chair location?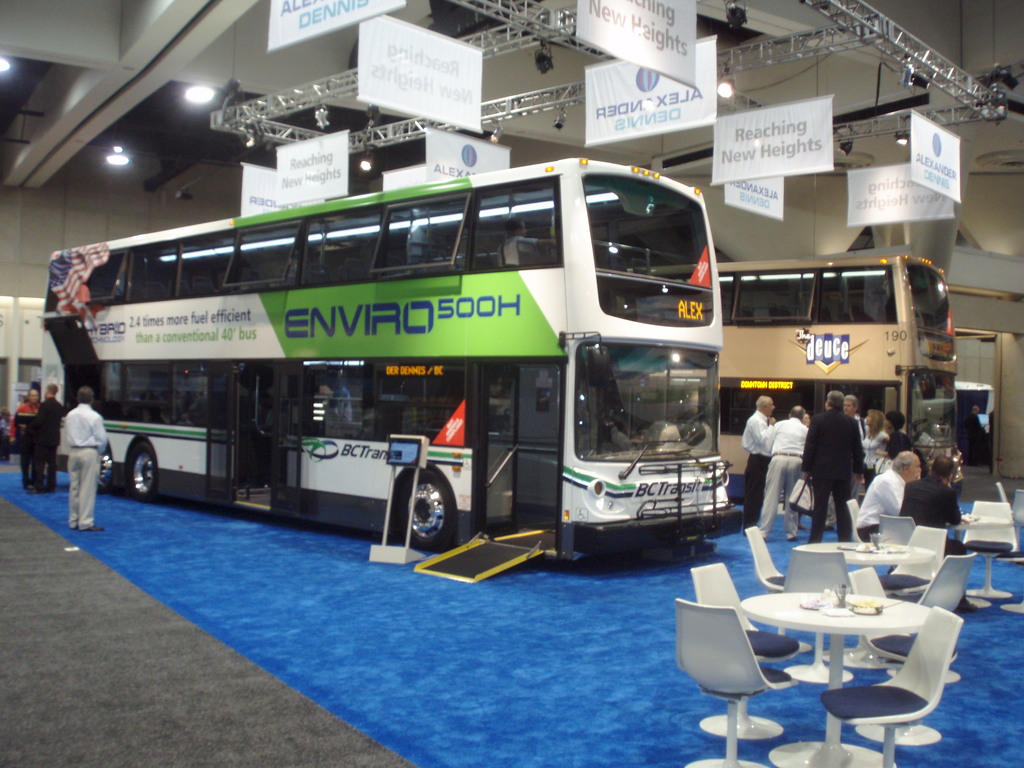
960:500:1018:600
